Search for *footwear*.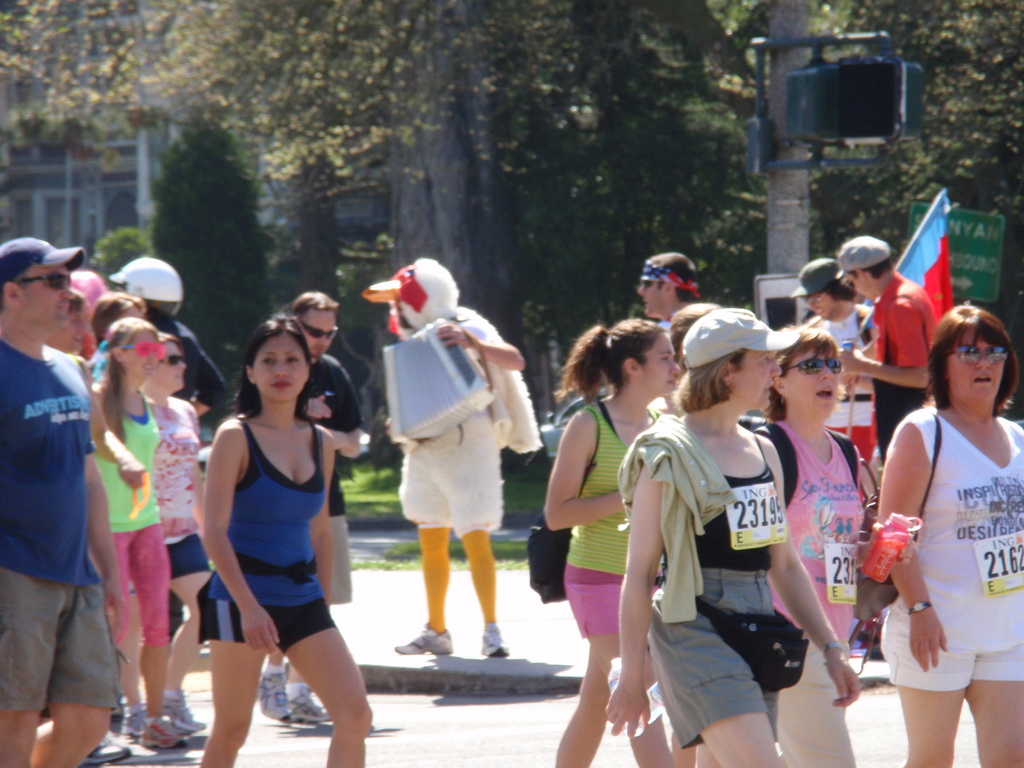
Found at Rect(256, 672, 294, 733).
